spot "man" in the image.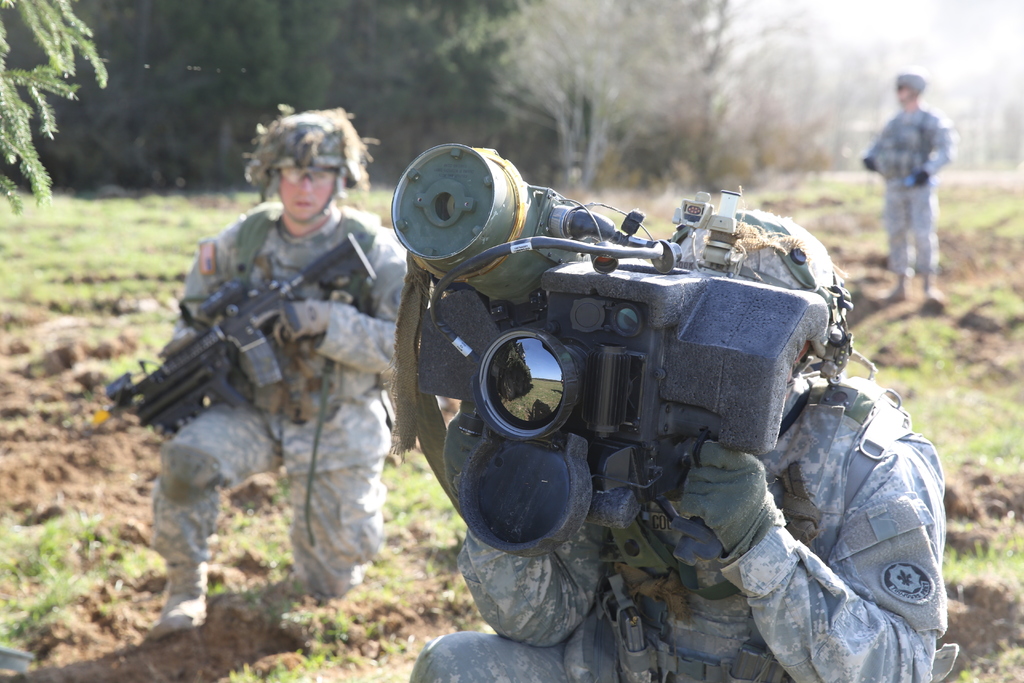
"man" found at 856:67:957:306.
